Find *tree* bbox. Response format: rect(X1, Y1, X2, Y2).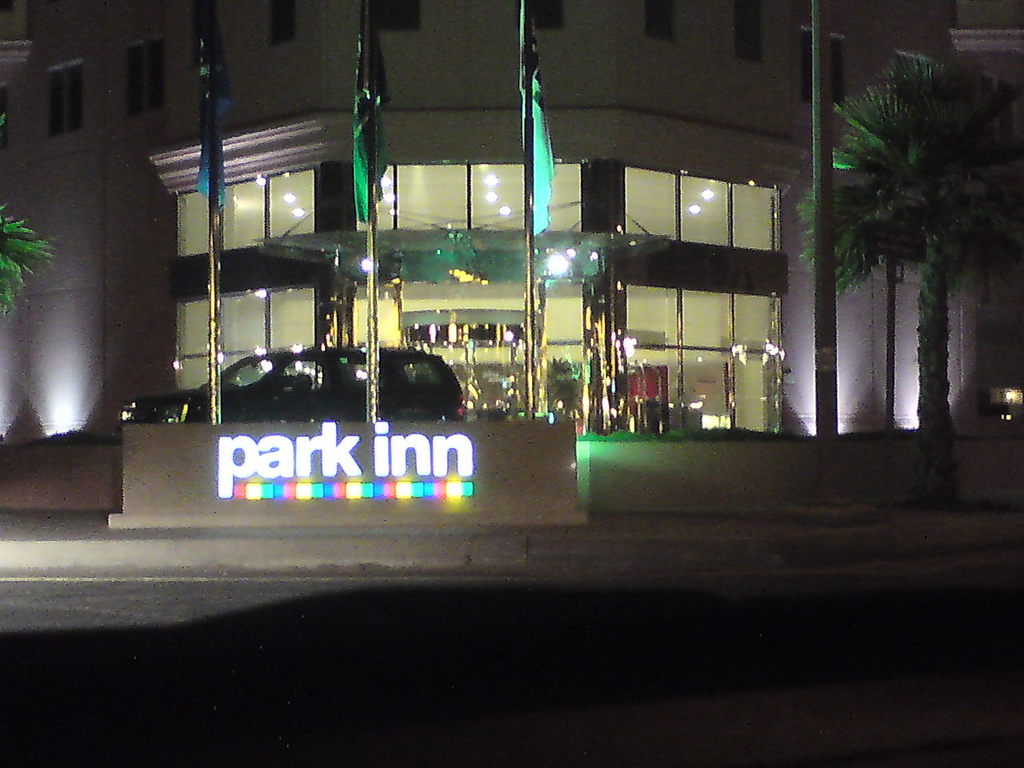
rect(798, 54, 1023, 510).
